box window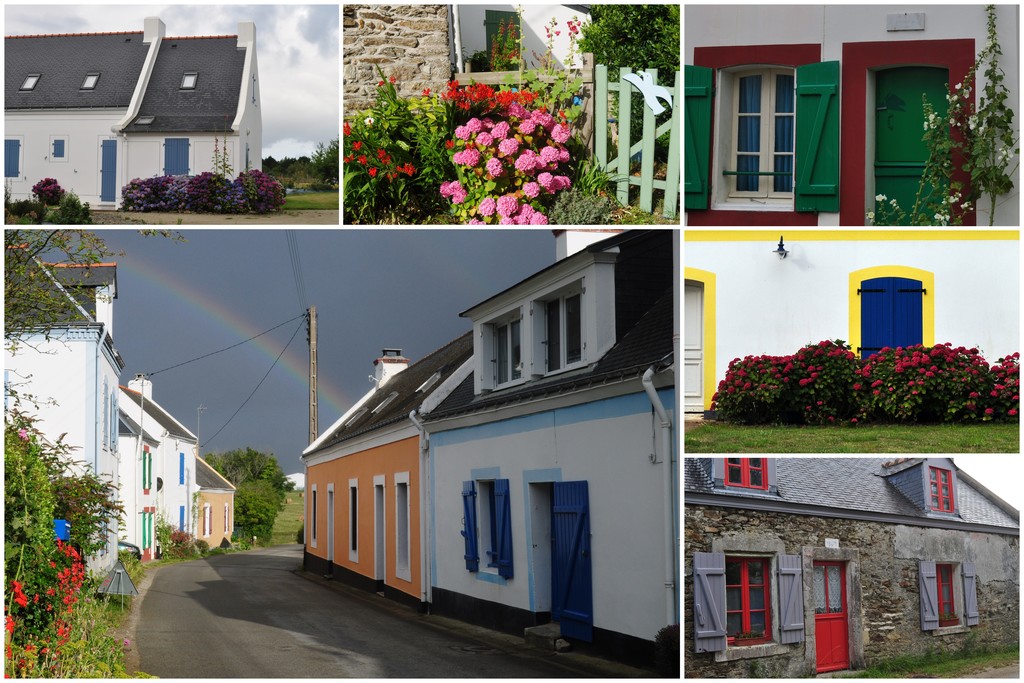
x1=926 y1=467 x2=955 y2=517
